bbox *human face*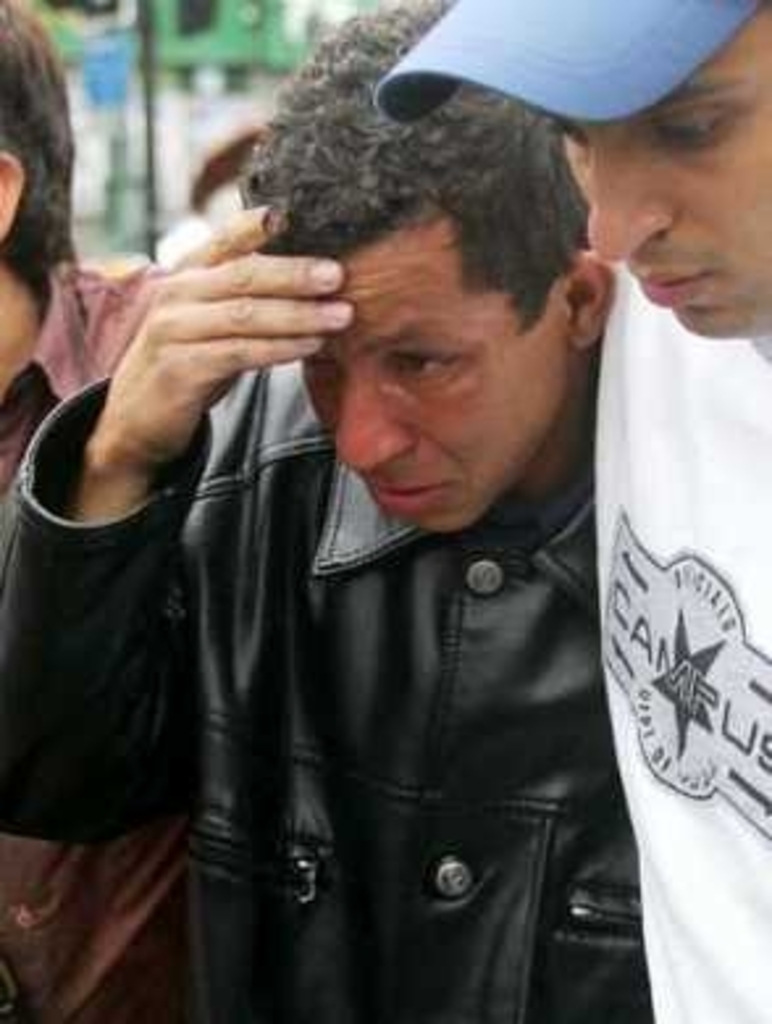
locate(546, 5, 769, 341)
